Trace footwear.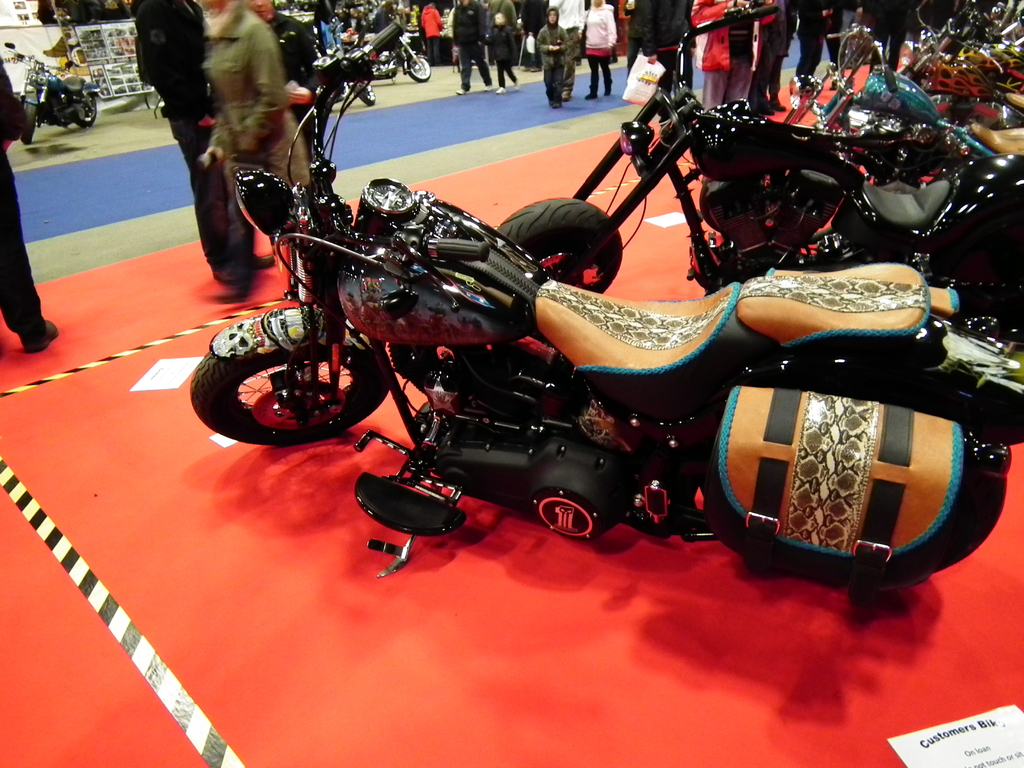
Traced to [left=564, top=92, right=570, bottom=100].
